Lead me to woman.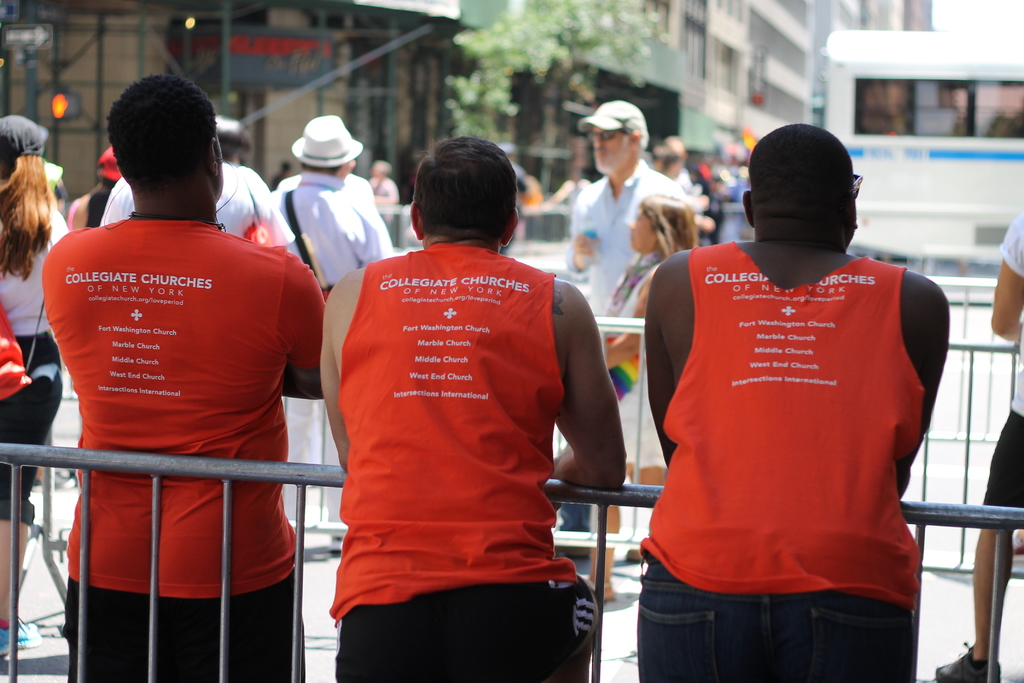
Lead to <bbox>0, 112, 67, 659</bbox>.
